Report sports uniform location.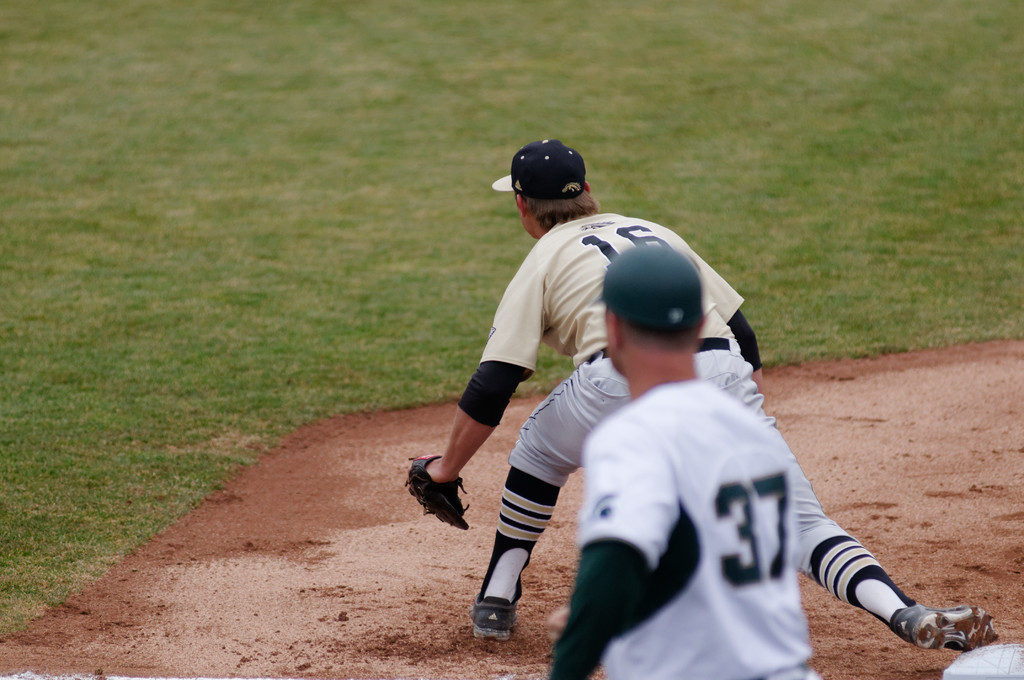
Report: region(548, 241, 822, 679).
